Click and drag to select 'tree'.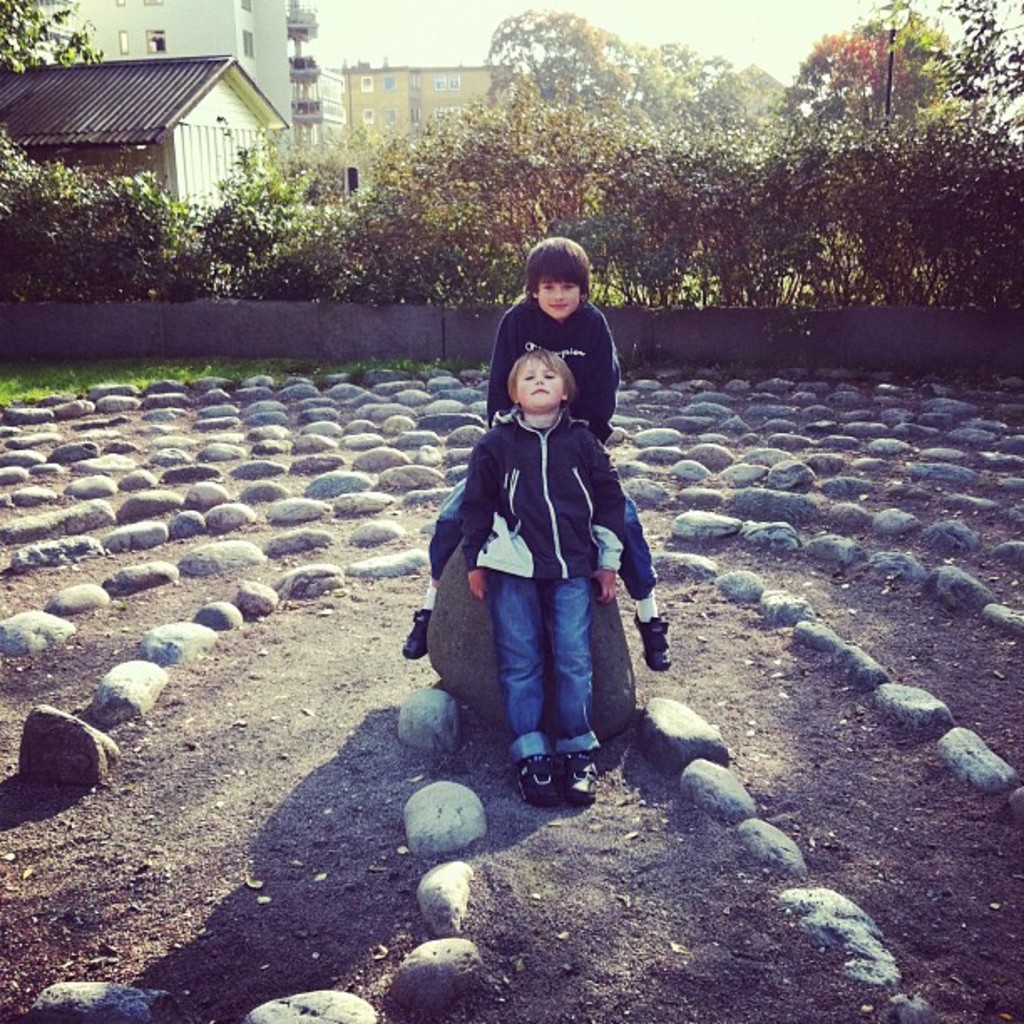
Selection: {"left": 480, "top": 0, "right": 624, "bottom": 120}.
